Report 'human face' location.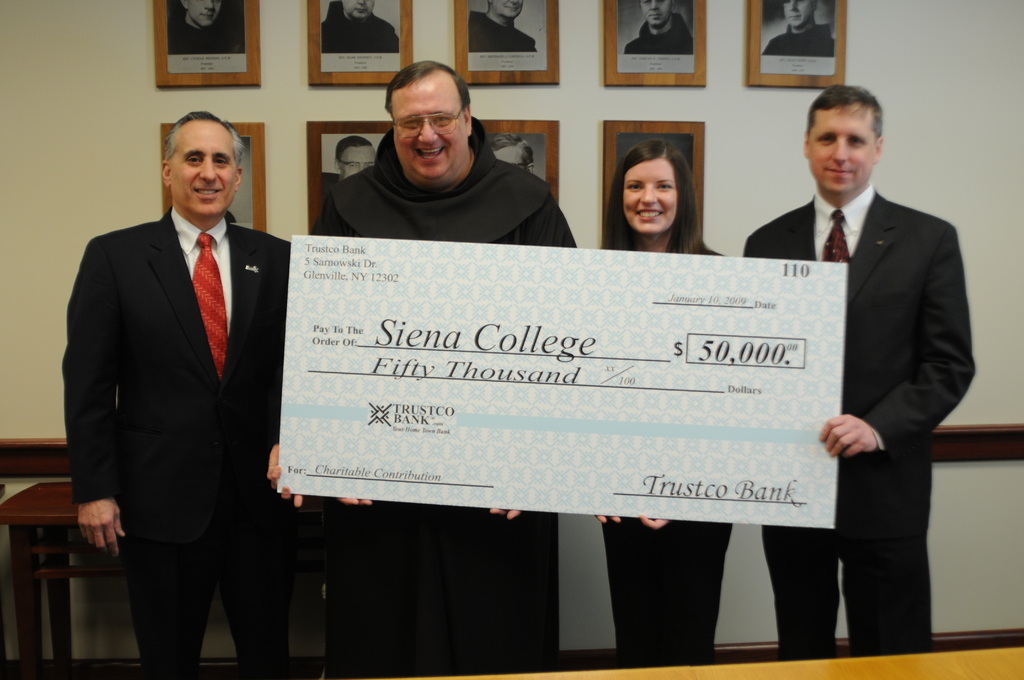
Report: (left=618, top=156, right=678, bottom=235).
